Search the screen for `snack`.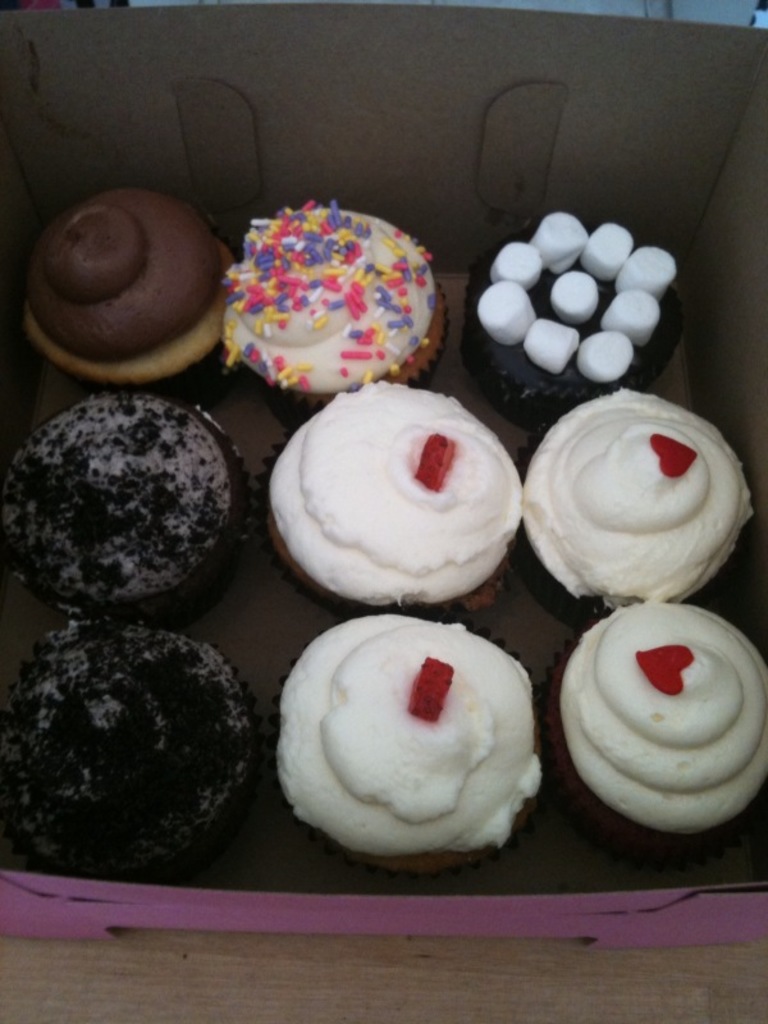
Found at <bbox>221, 204, 449, 407</bbox>.
